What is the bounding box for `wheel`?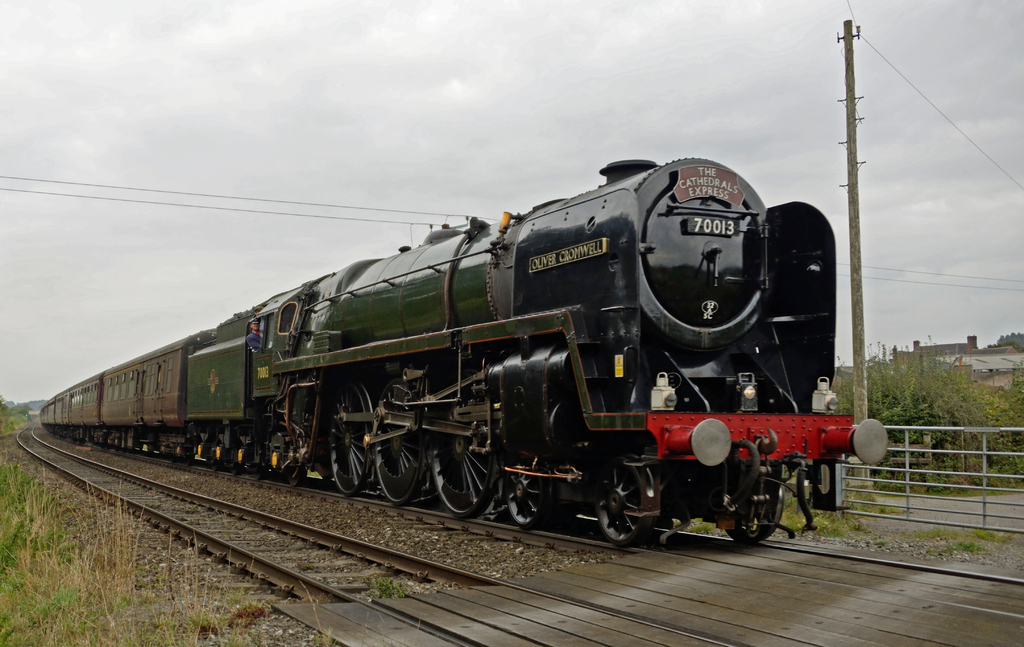
select_region(328, 383, 375, 494).
